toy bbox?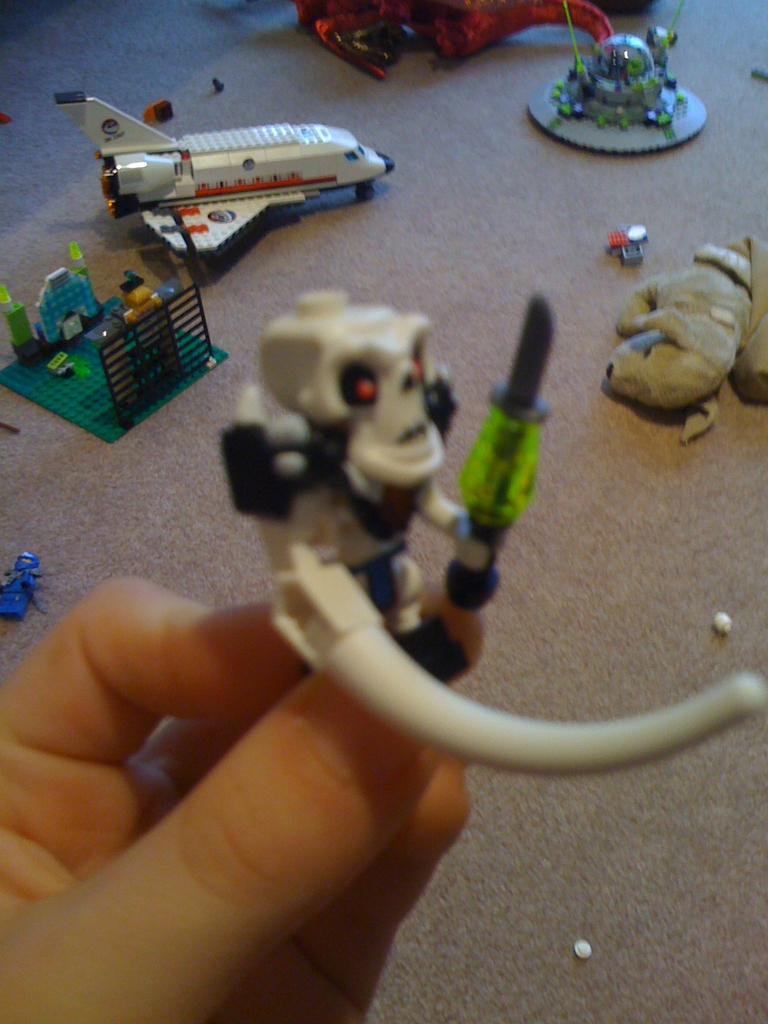
pyautogui.locateOnScreen(54, 87, 392, 262)
